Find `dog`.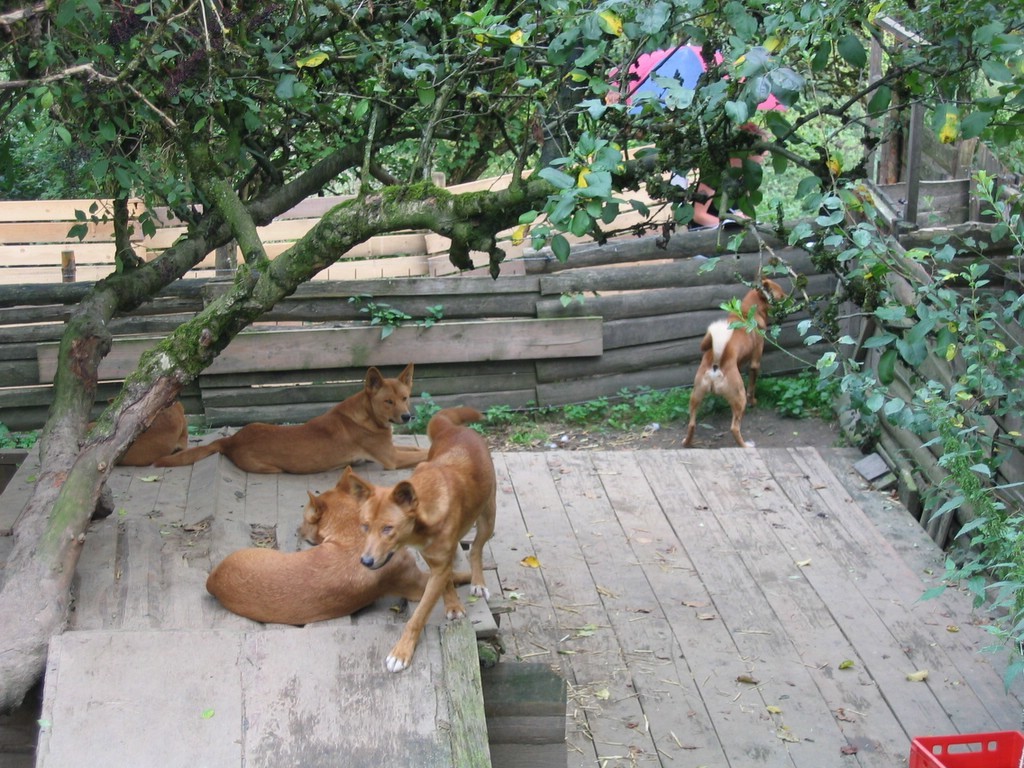
[152, 361, 427, 476].
